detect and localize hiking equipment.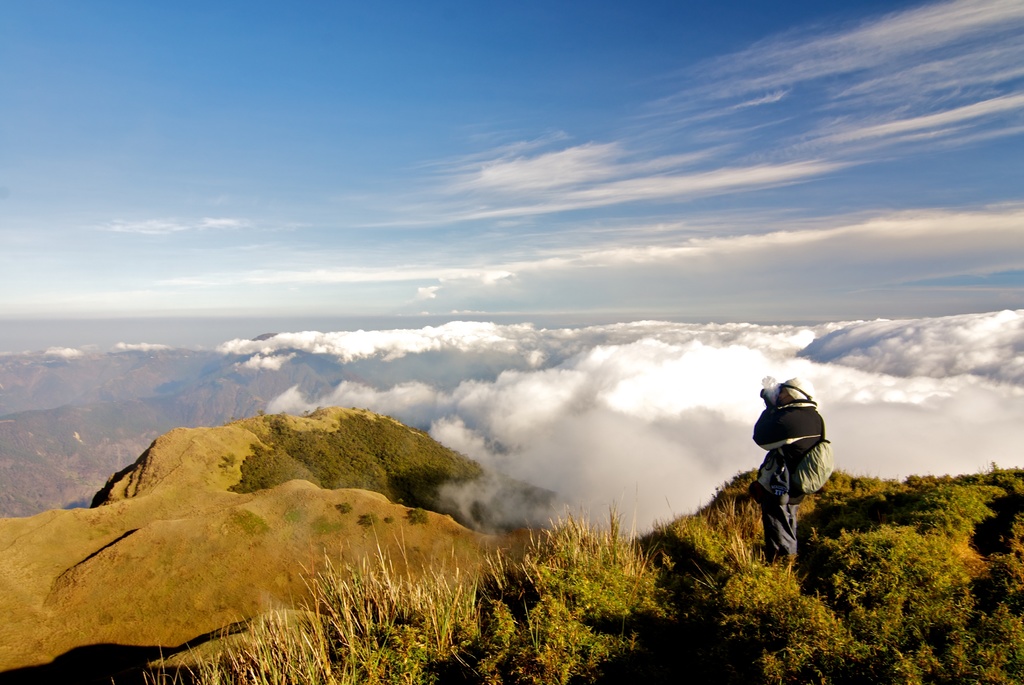
Localized at Rect(792, 436, 845, 492).
